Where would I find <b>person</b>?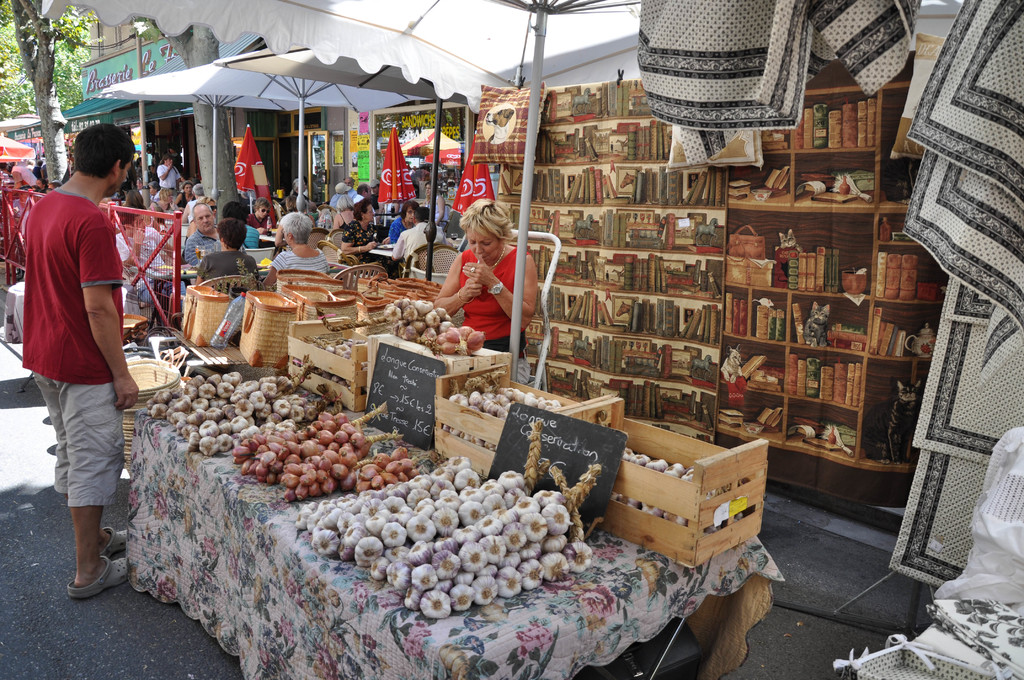
At (20,95,155,617).
